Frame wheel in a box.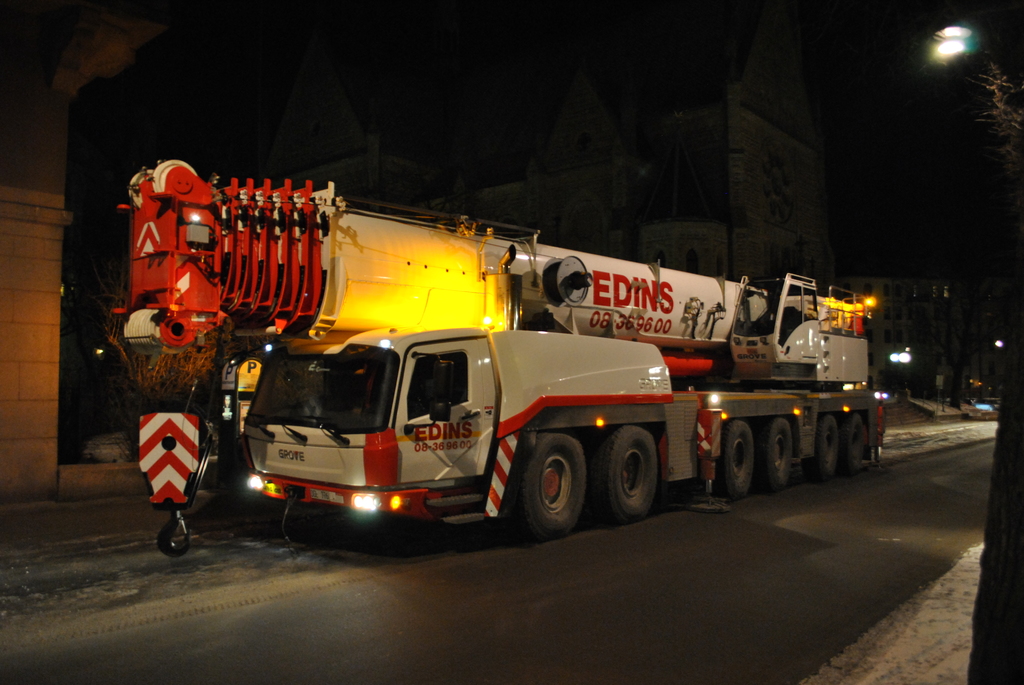
x1=712, y1=420, x2=753, y2=502.
